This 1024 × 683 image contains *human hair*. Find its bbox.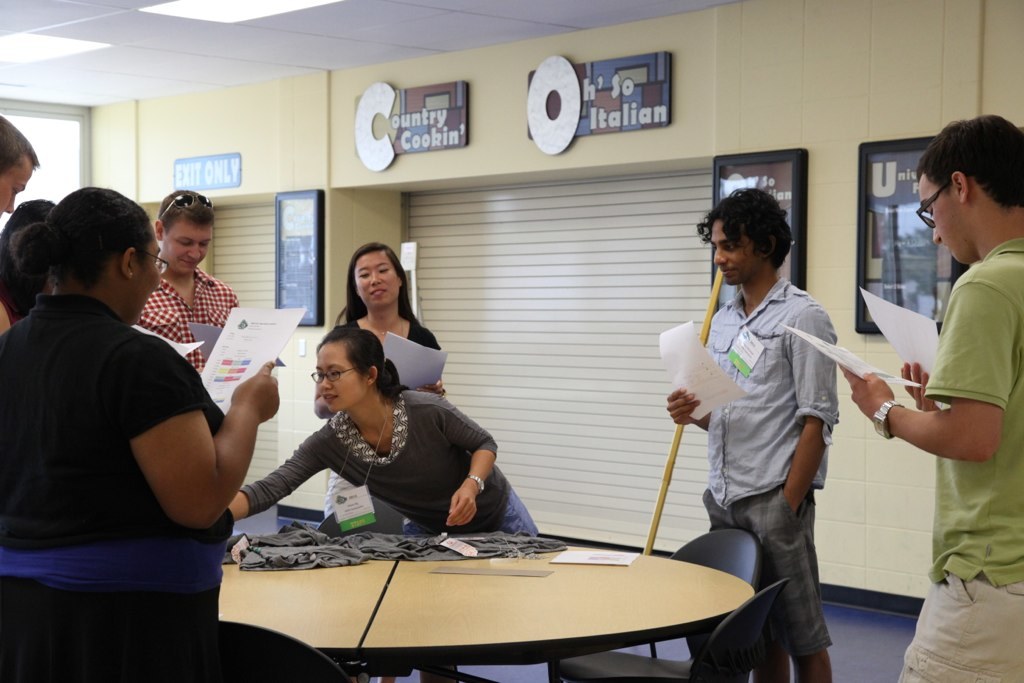
[x1=311, y1=326, x2=410, y2=400].
